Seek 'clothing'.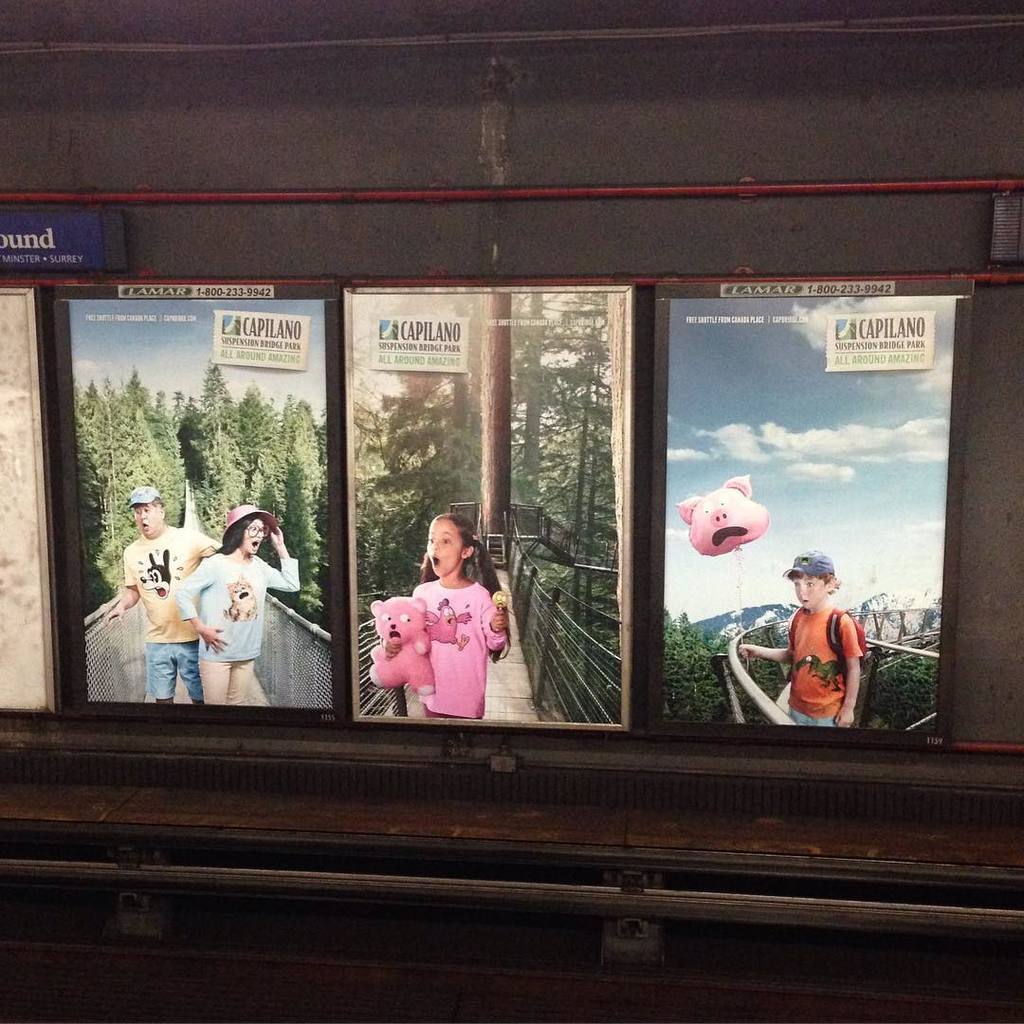
<bbox>782, 594, 867, 724</bbox>.
